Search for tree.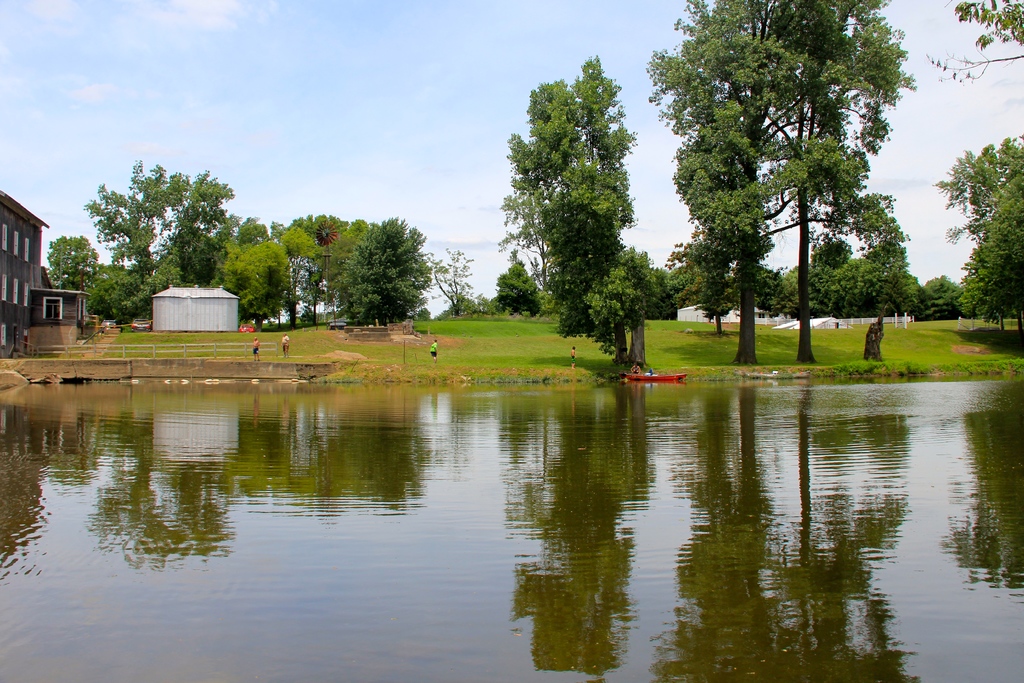
Found at 925 0 1023 87.
